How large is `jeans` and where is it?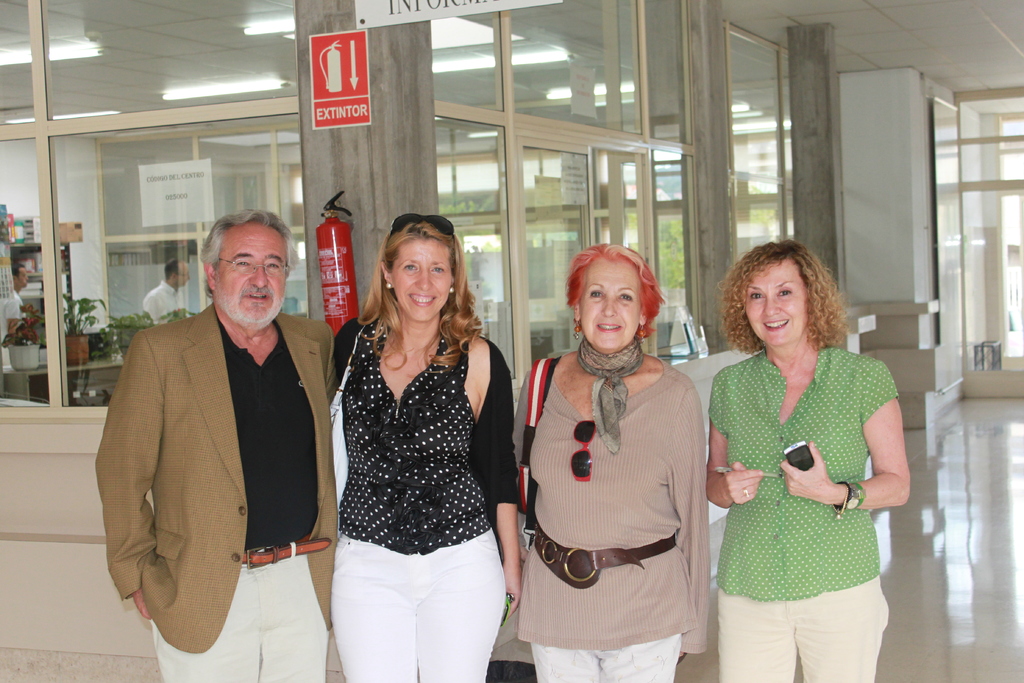
Bounding box: select_region(719, 580, 885, 682).
